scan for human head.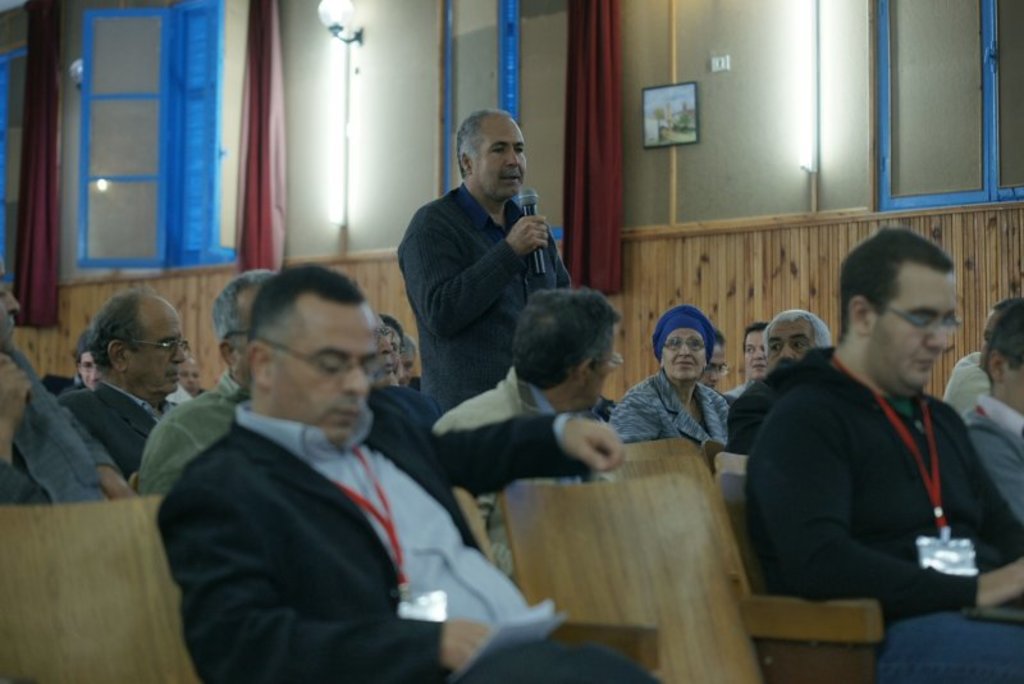
Scan result: (x1=210, y1=268, x2=279, y2=379).
